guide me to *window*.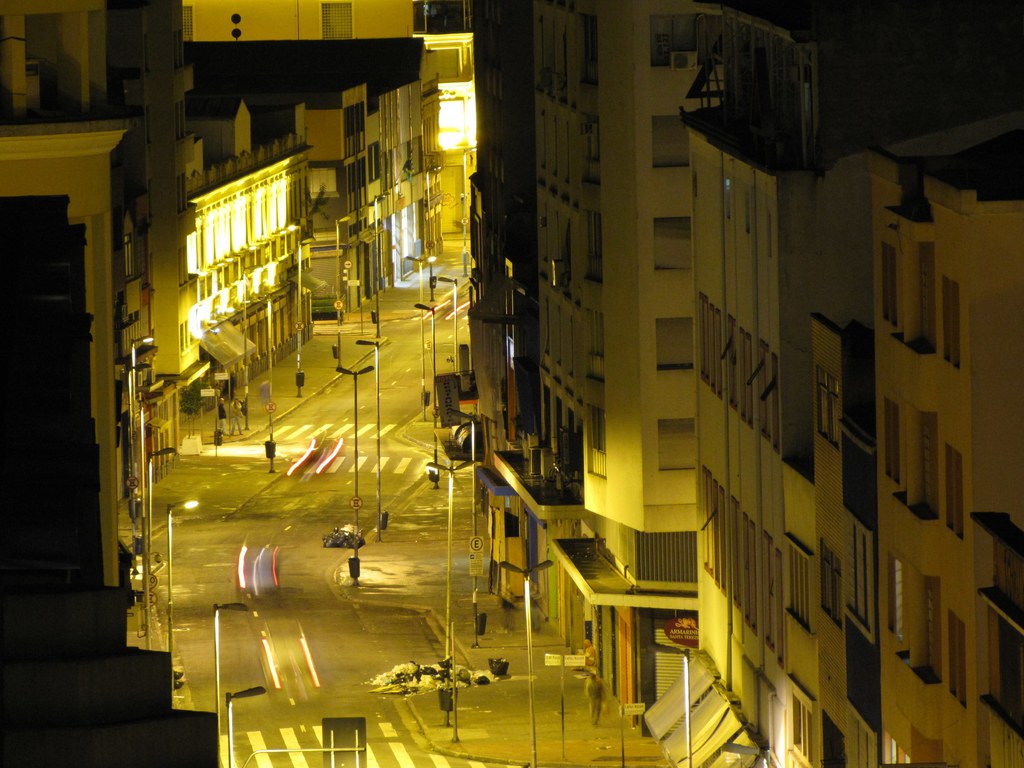
Guidance: <box>888,739,894,767</box>.
